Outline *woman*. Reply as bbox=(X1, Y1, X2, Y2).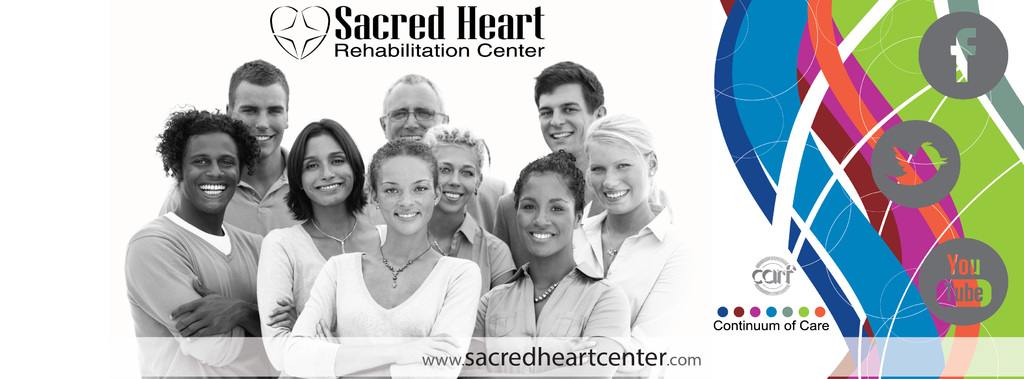
bbox=(409, 121, 519, 336).
